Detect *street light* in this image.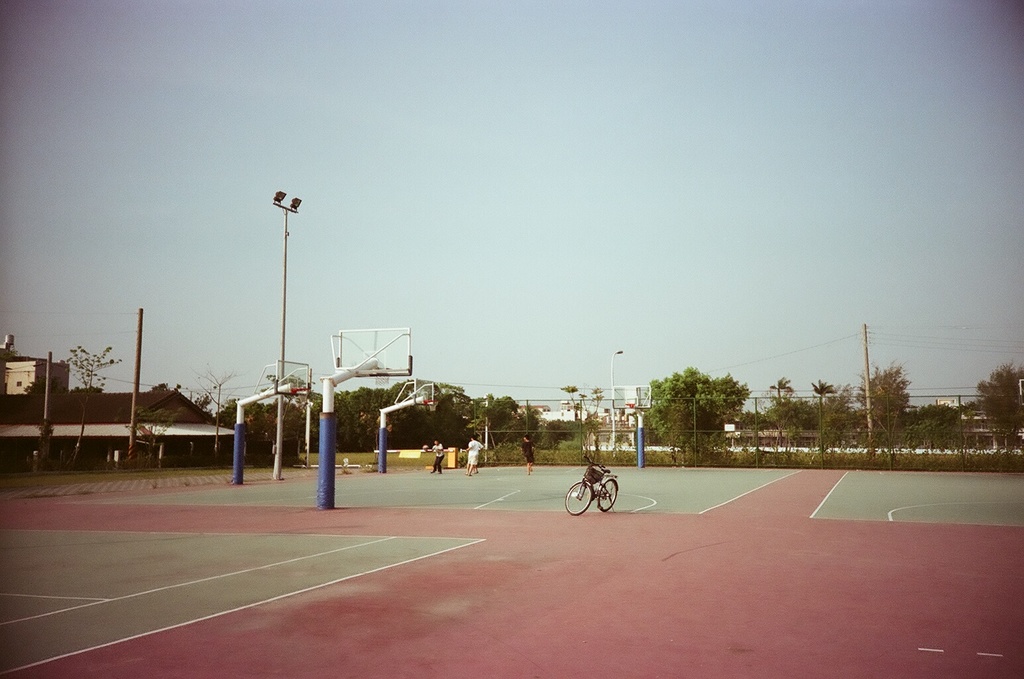
Detection: crop(269, 192, 304, 481).
